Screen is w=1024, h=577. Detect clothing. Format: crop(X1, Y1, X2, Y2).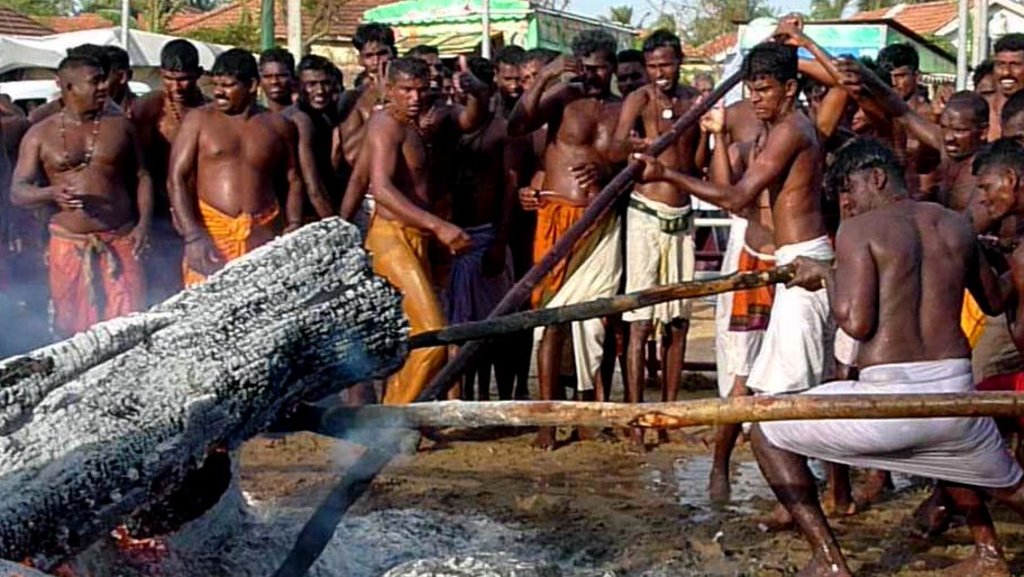
crop(758, 230, 866, 399).
